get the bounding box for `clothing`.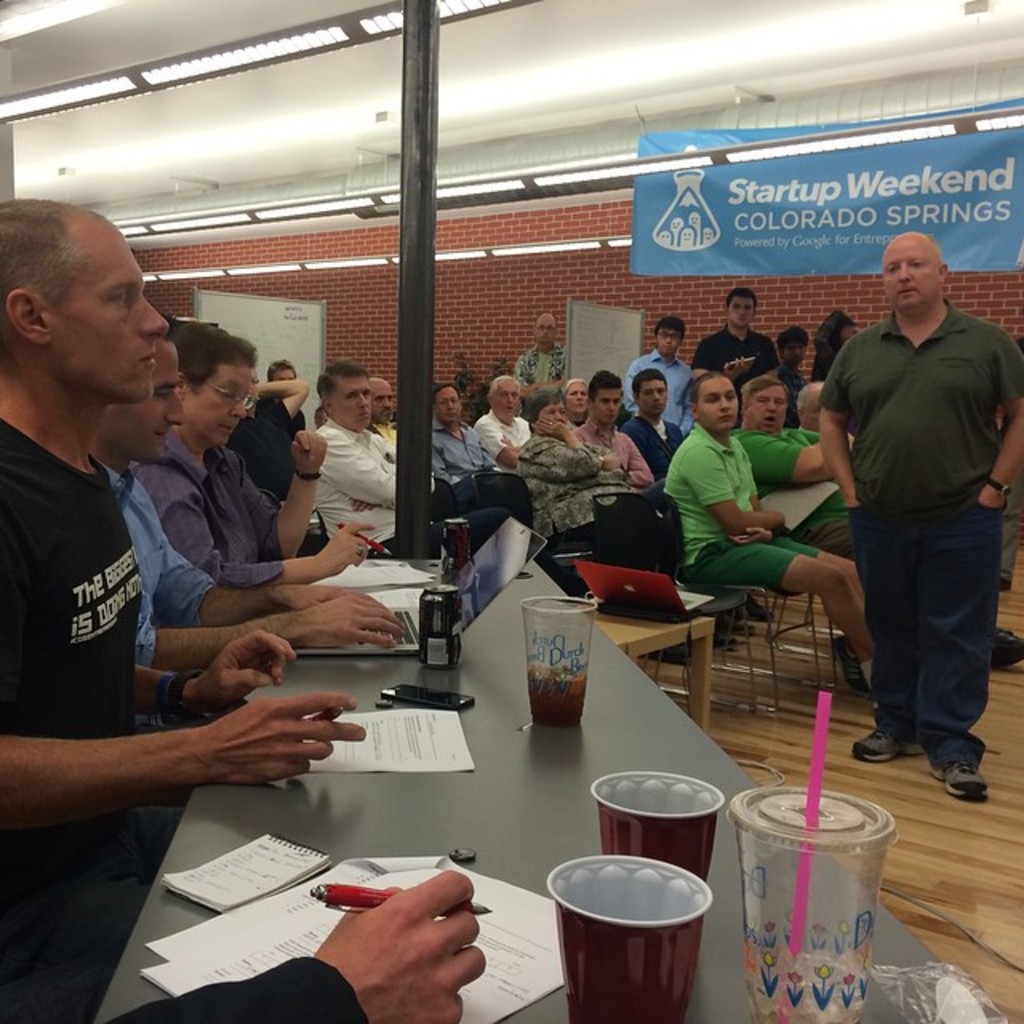
box(147, 432, 285, 584).
